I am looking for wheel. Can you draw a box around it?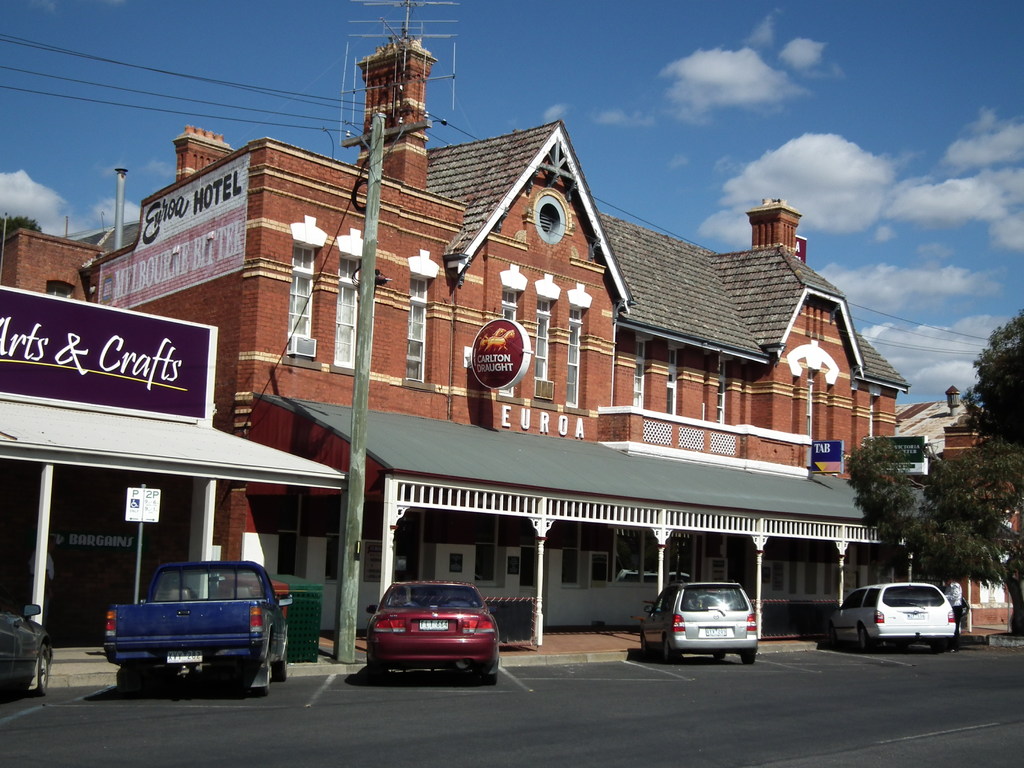
Sure, the bounding box is (left=369, top=669, right=386, bottom=684).
